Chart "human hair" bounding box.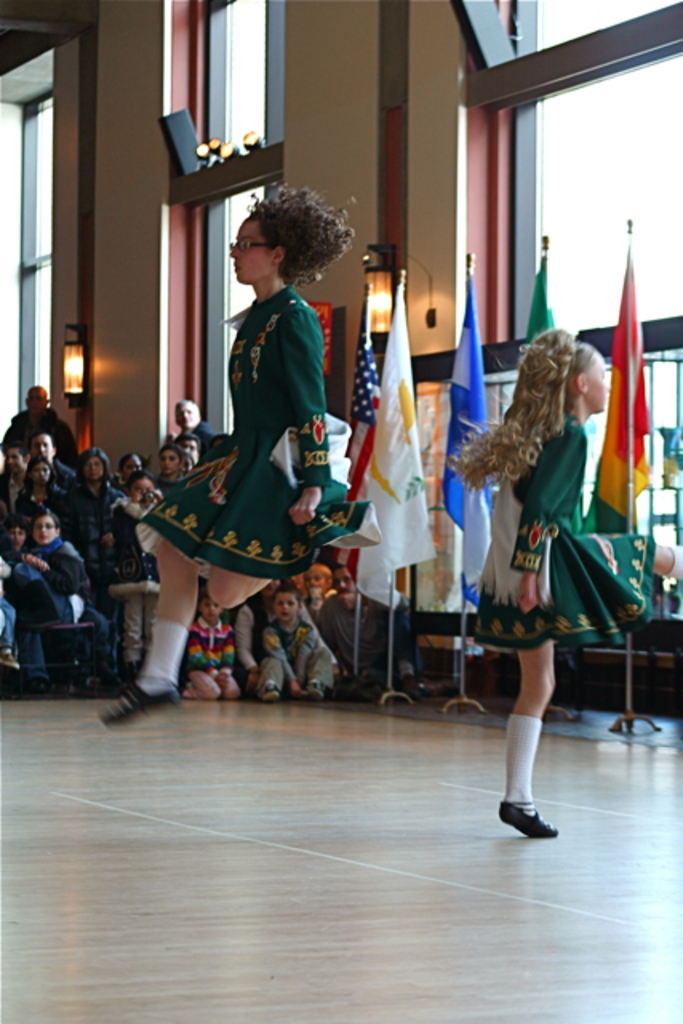
Charted: (243,181,355,288).
